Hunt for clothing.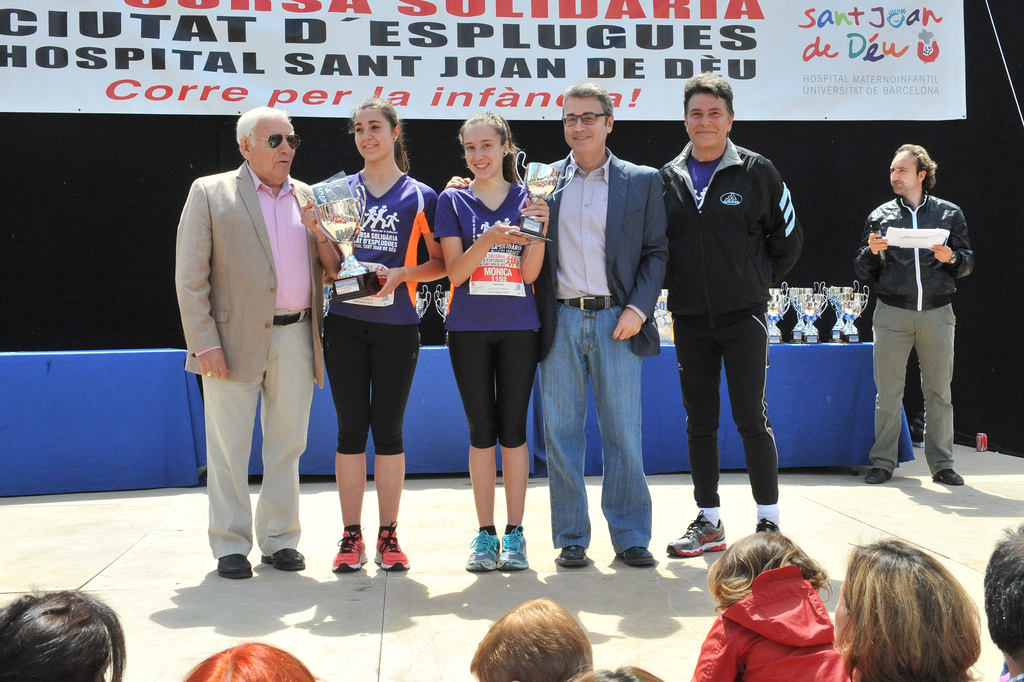
Hunted down at [699,561,856,681].
